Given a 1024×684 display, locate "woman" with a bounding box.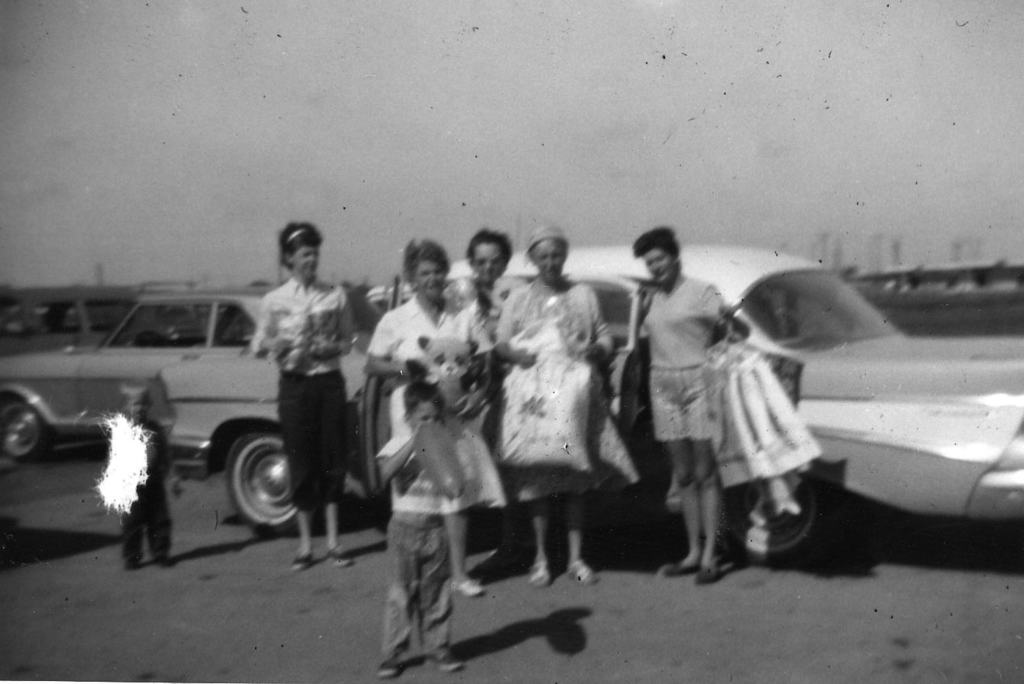
Located: 359, 239, 509, 591.
